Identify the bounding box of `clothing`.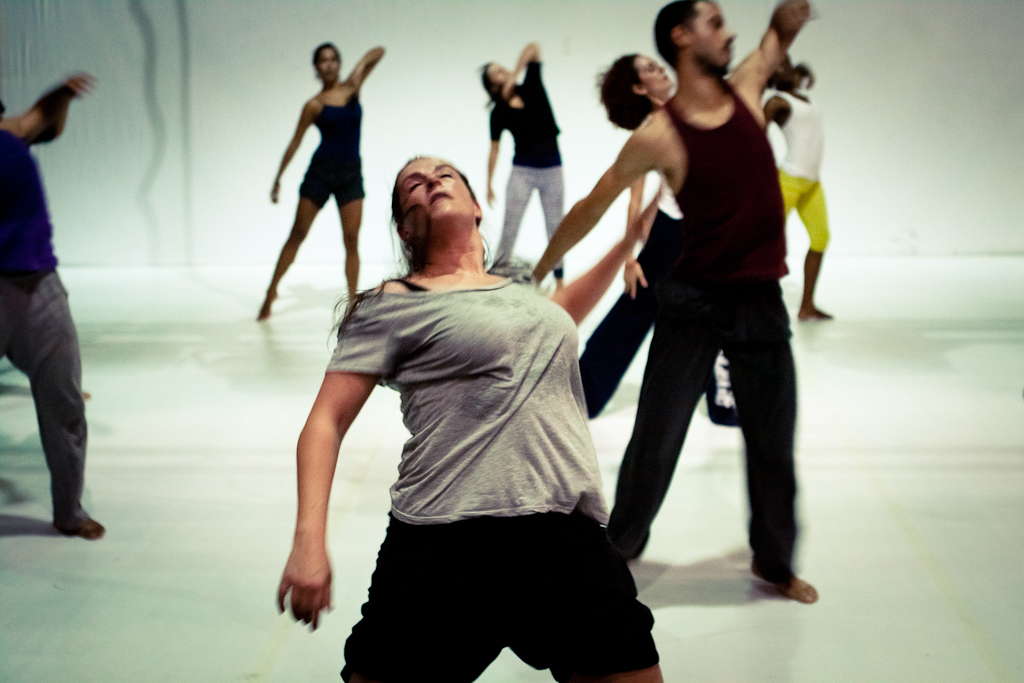
Rect(0, 126, 90, 510).
